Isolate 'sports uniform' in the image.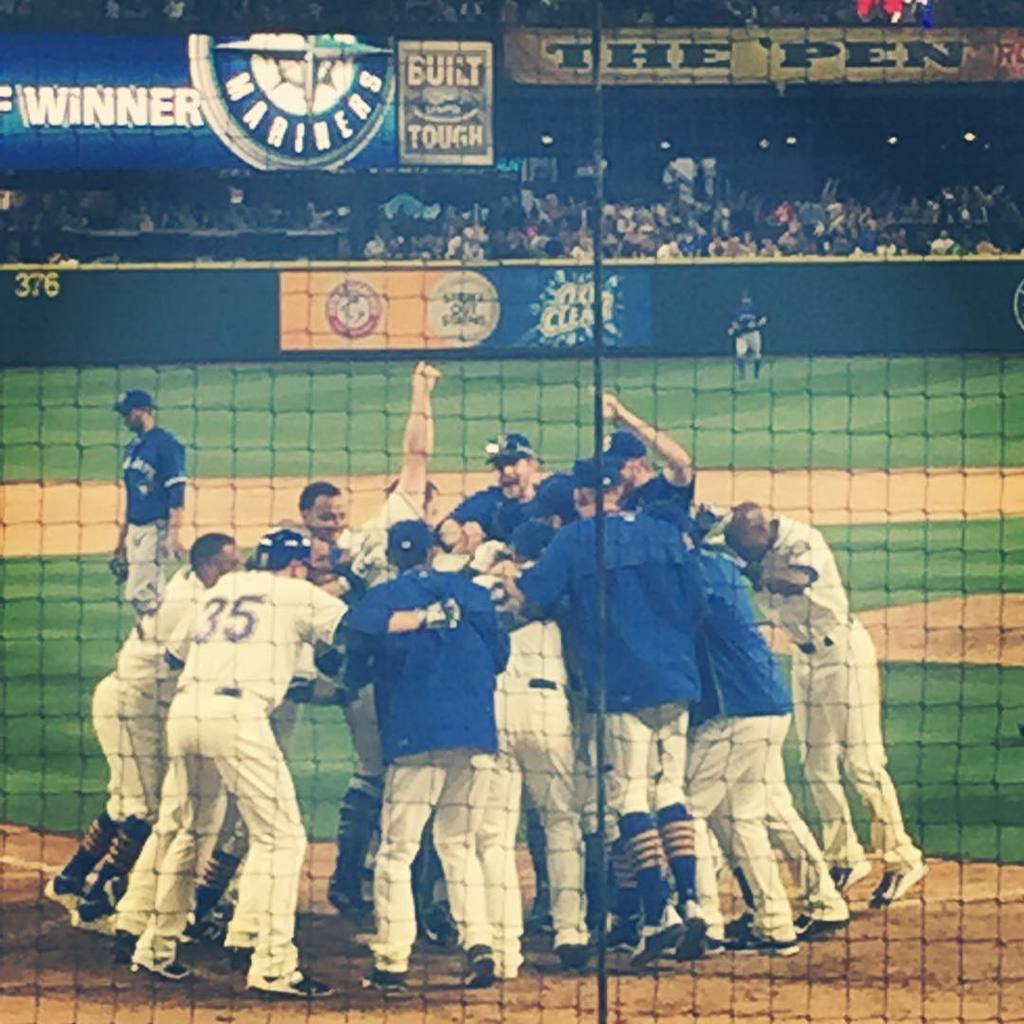
Isolated region: left=121, top=386, right=196, bottom=597.
